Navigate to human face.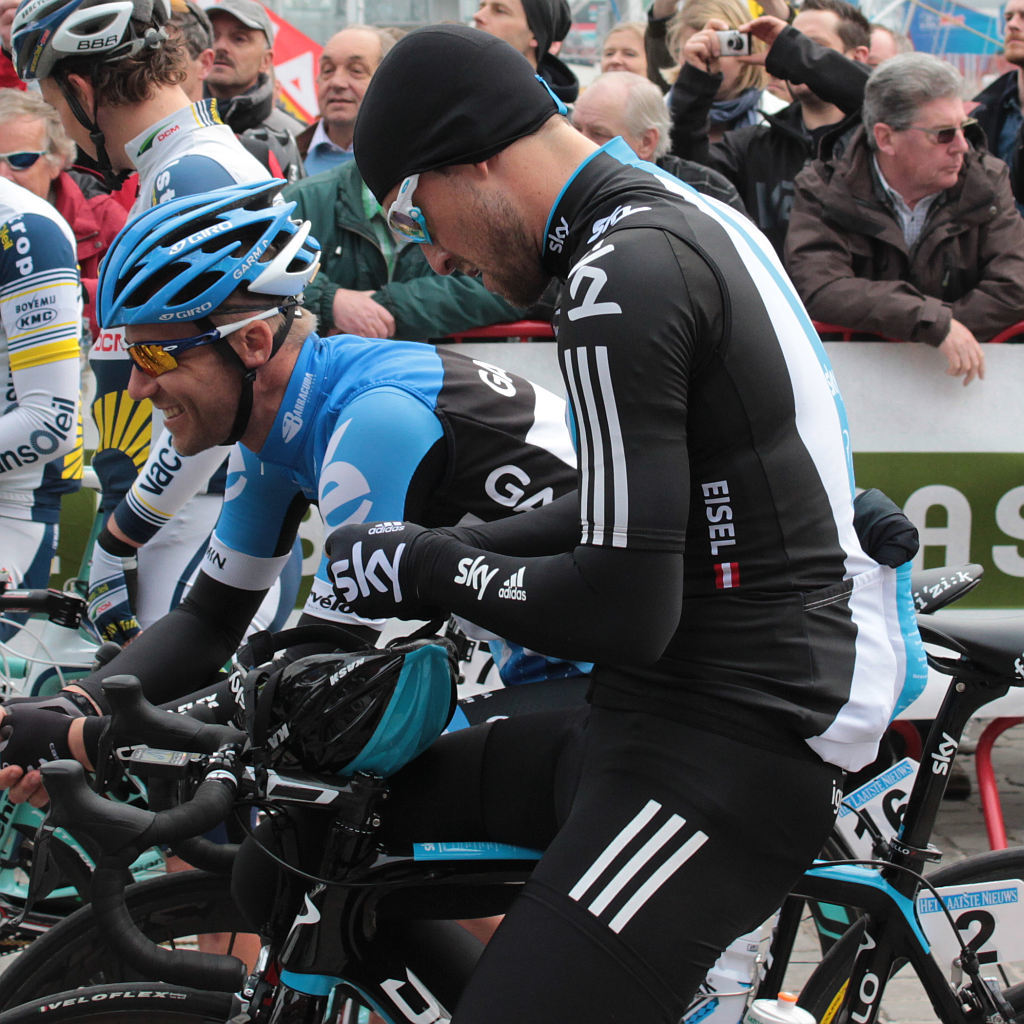
Navigation target: (x1=566, y1=90, x2=632, y2=152).
